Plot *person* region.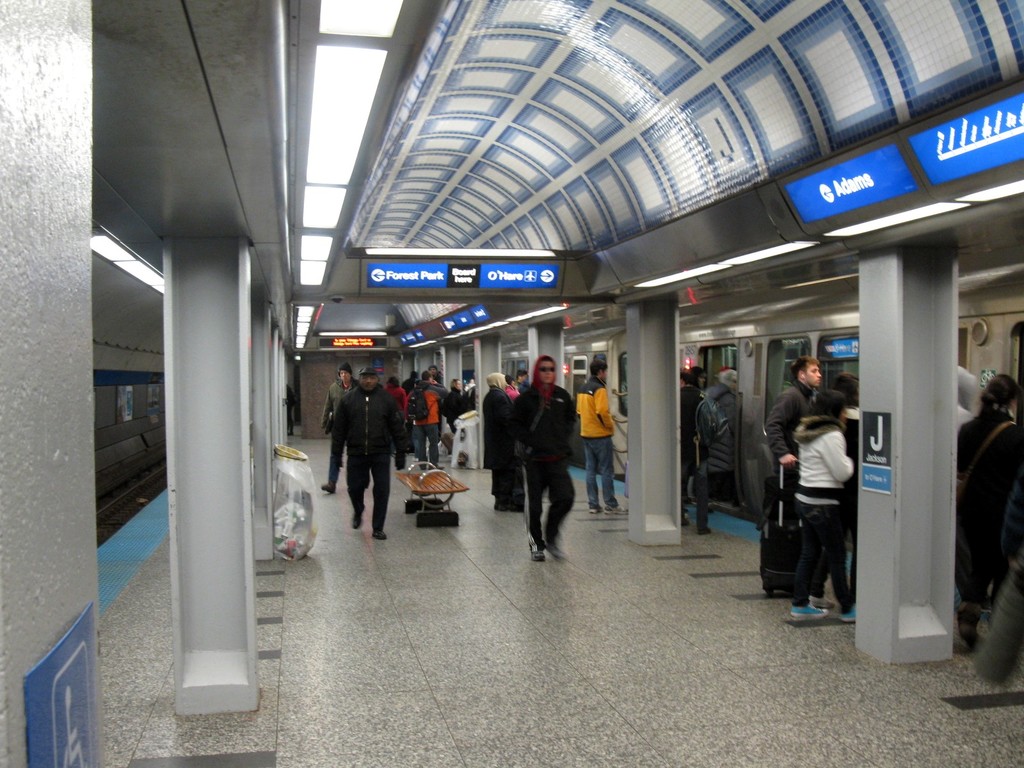
Plotted at [left=408, top=373, right=443, bottom=477].
